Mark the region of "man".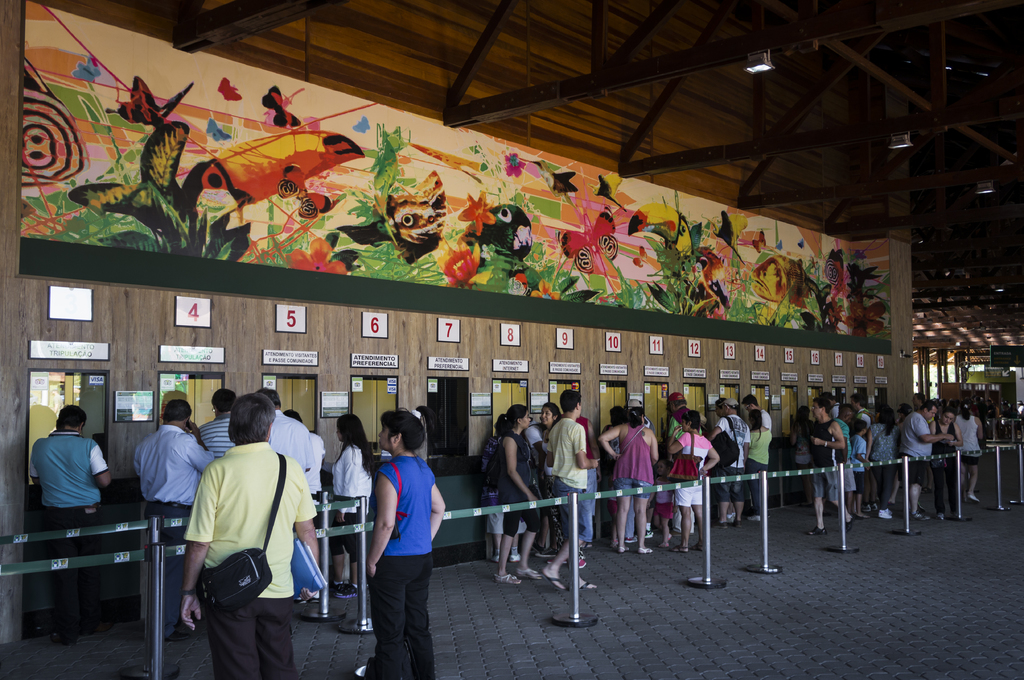
Region: 664 393 697 538.
